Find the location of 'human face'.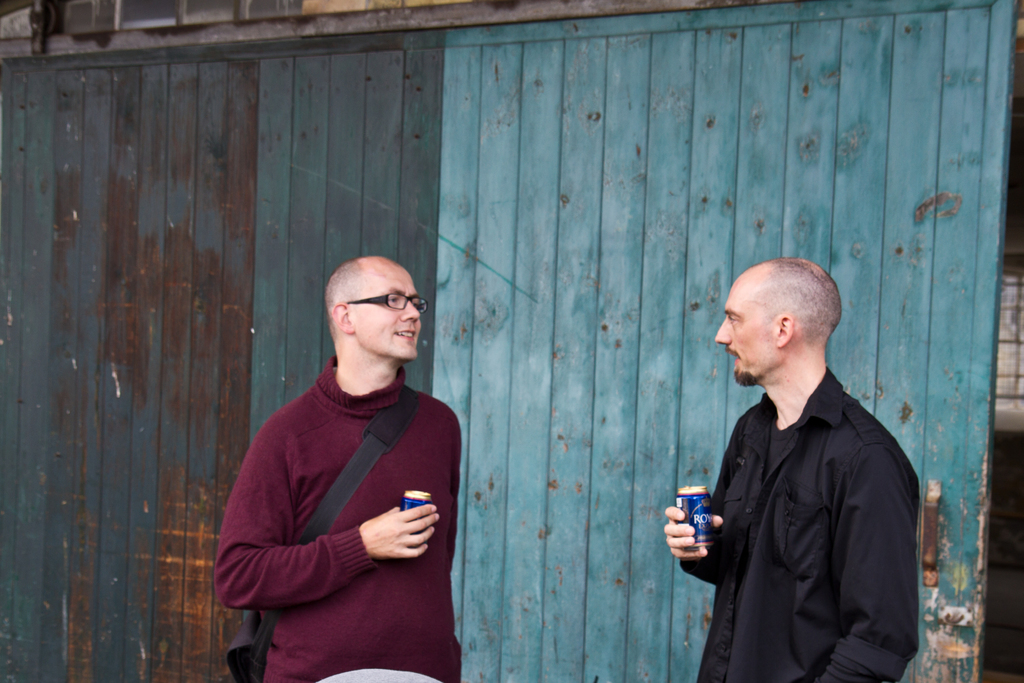
Location: 353/268/420/363.
